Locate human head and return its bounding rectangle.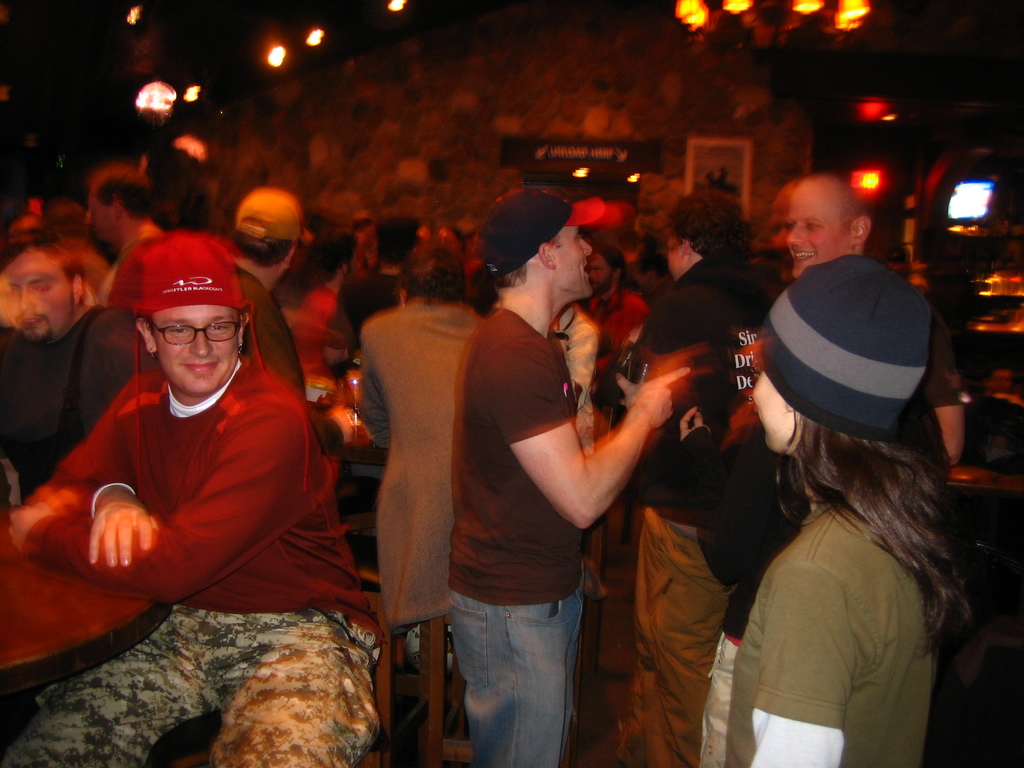
Rect(44, 202, 86, 241).
